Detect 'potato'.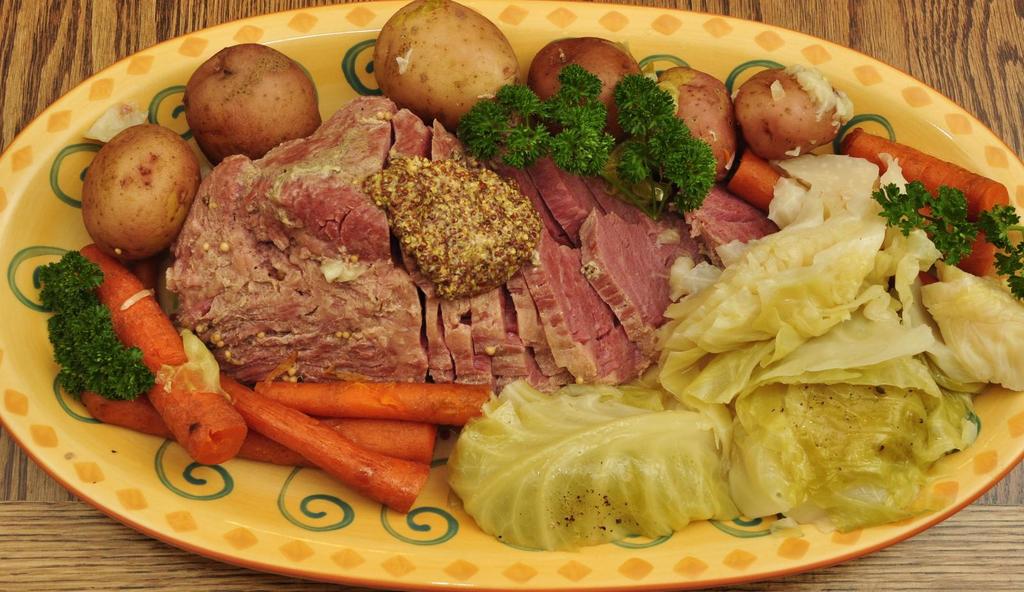
Detected at [left=373, top=0, right=515, bottom=133].
